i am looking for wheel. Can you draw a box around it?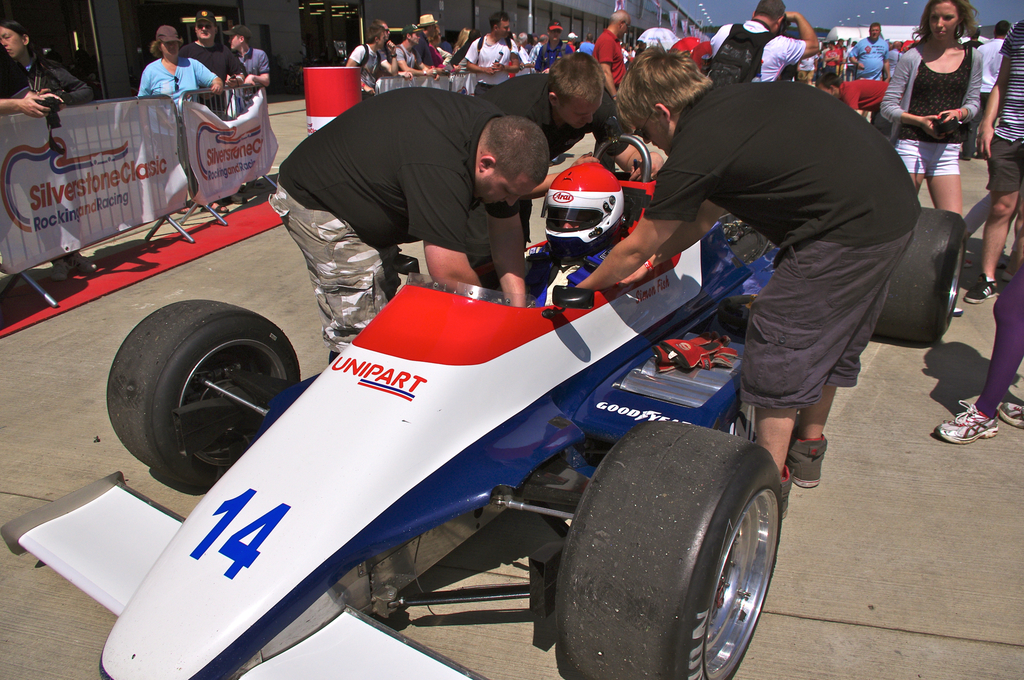
Sure, the bounding box is {"left": 110, "top": 298, "right": 301, "bottom": 490}.
